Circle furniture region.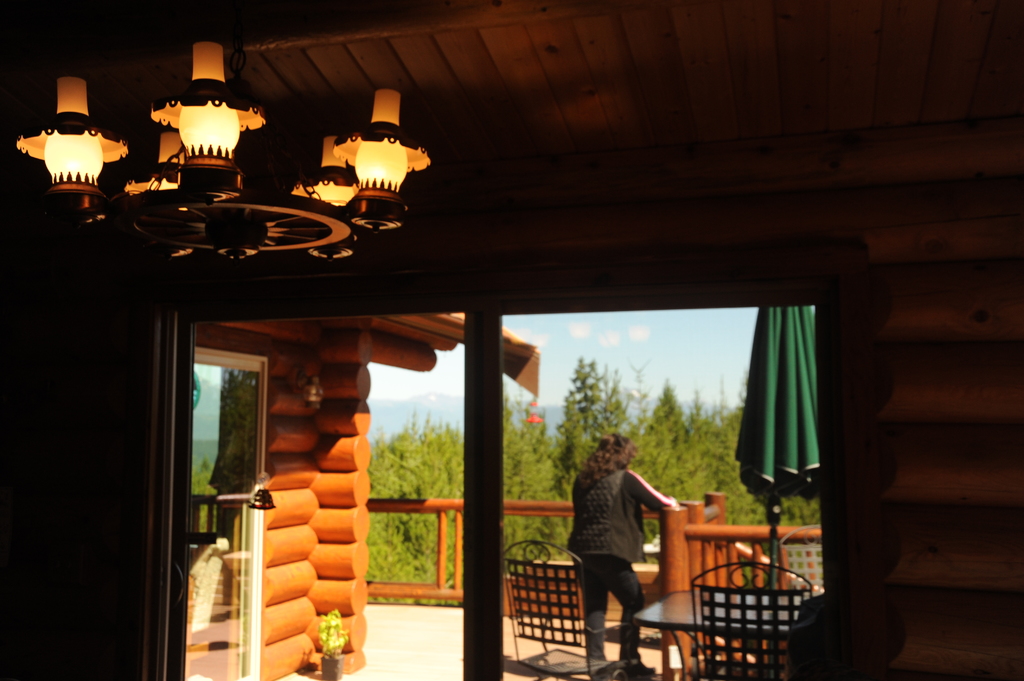
Region: crop(694, 557, 813, 680).
